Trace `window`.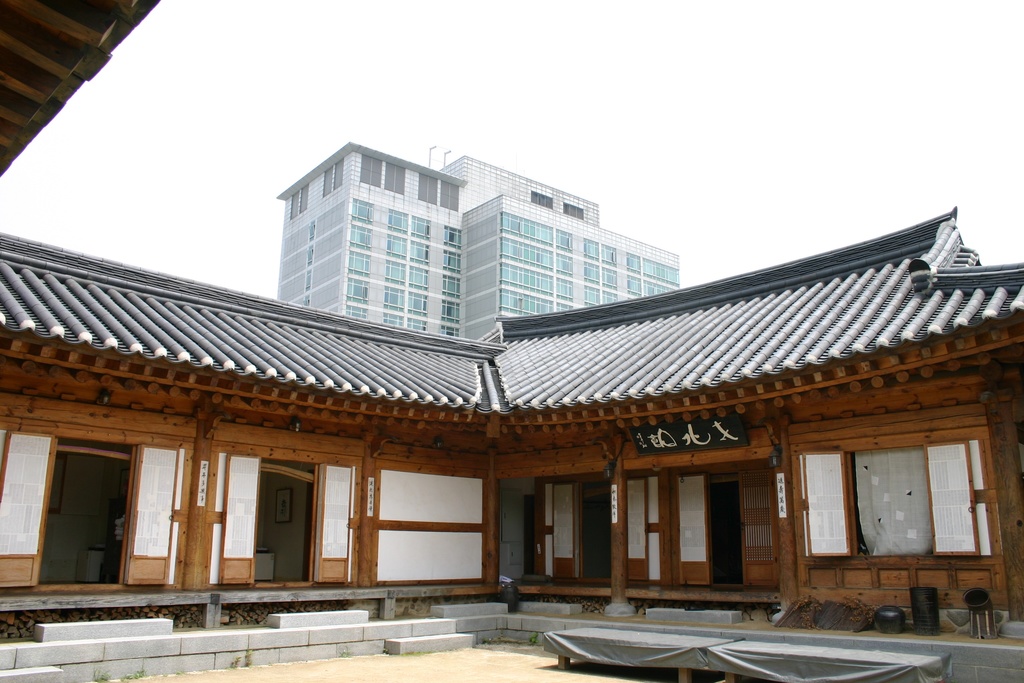
Traced to 349, 250, 370, 277.
